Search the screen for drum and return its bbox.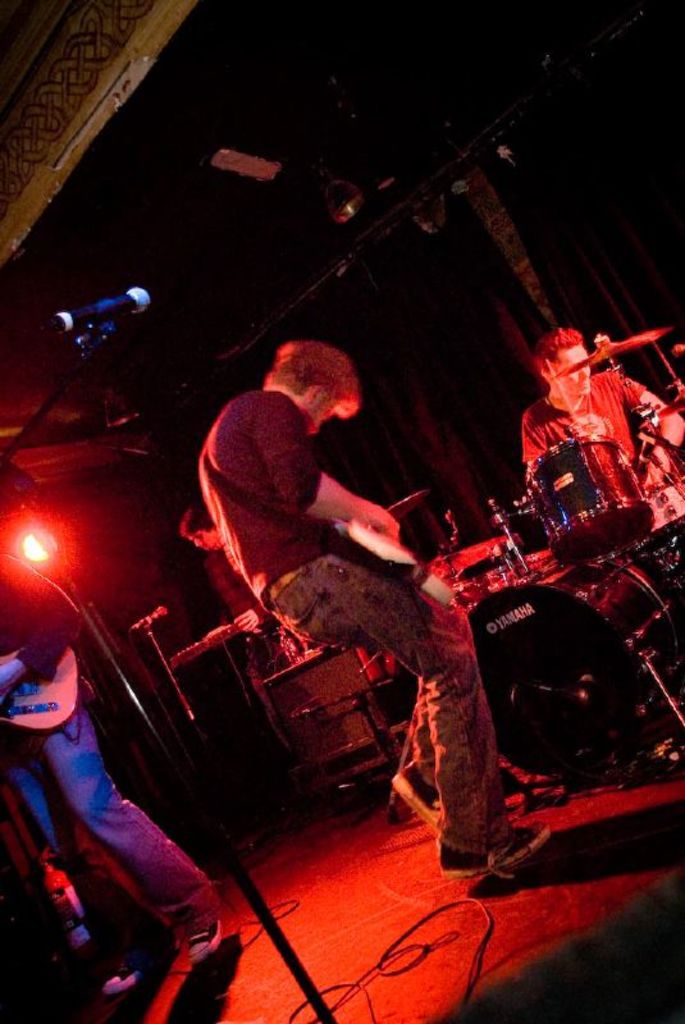
Found: [x1=466, y1=553, x2=684, y2=782].
